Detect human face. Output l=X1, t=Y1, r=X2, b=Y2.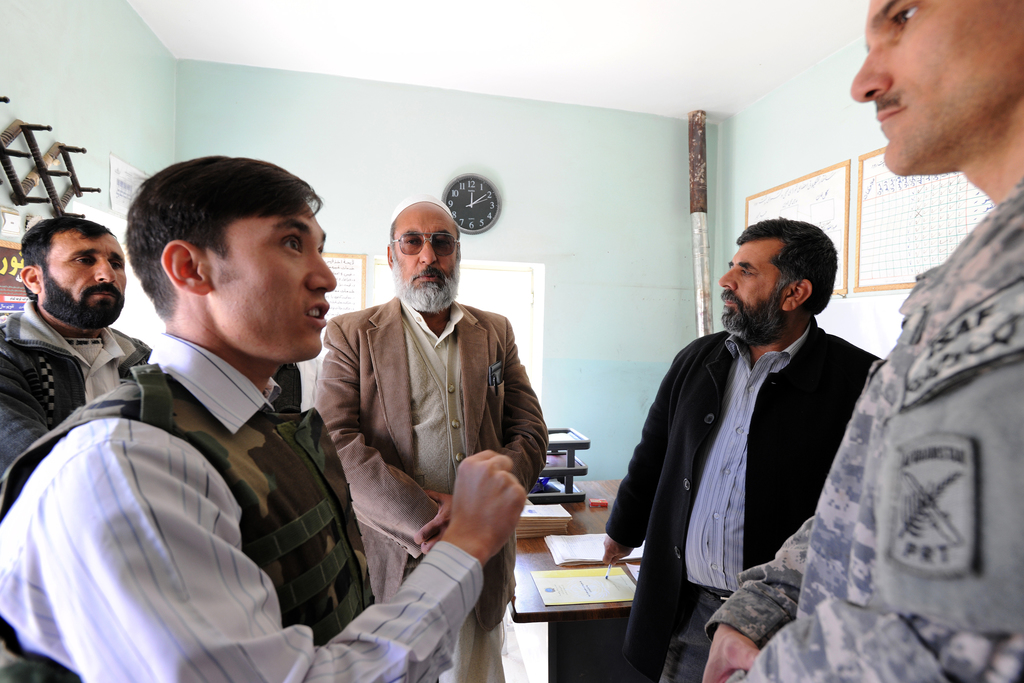
l=395, t=206, r=456, b=308.
